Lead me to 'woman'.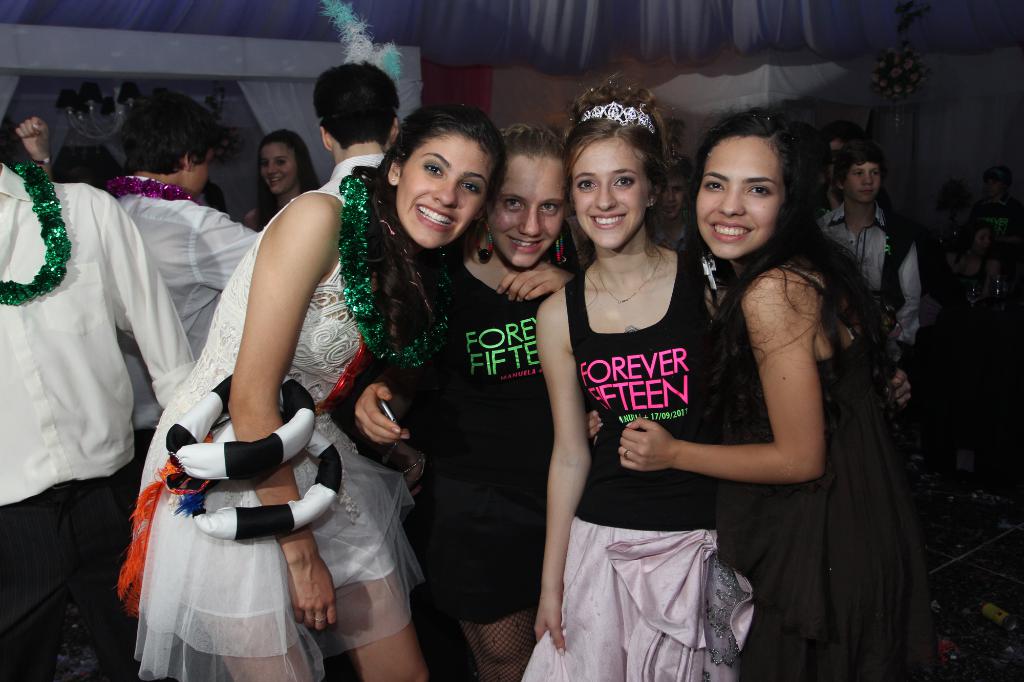
Lead to pyautogui.locateOnScreen(129, 100, 502, 681).
